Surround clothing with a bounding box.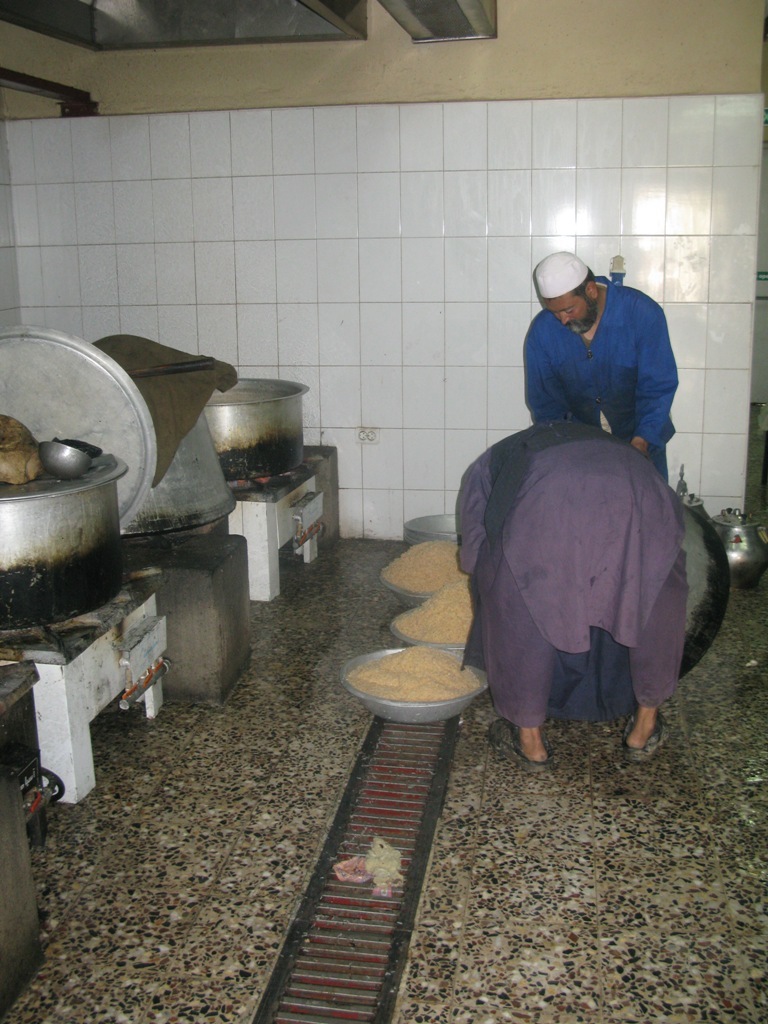
[462,410,735,717].
